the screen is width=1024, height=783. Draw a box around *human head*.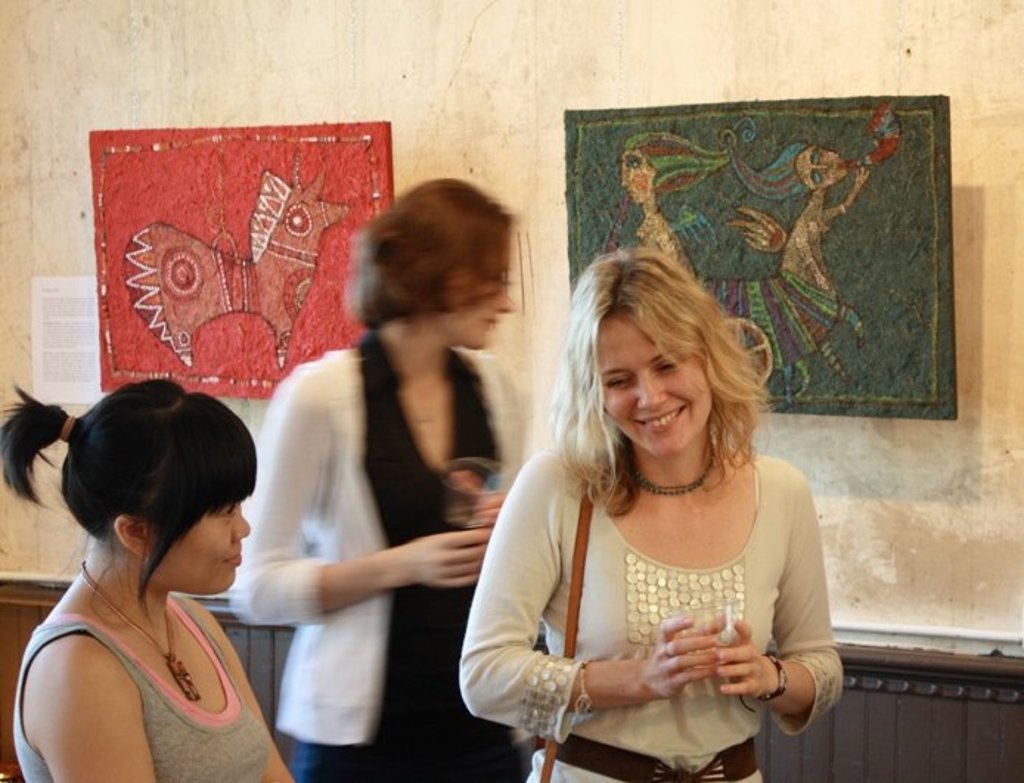
[621, 145, 660, 203].
